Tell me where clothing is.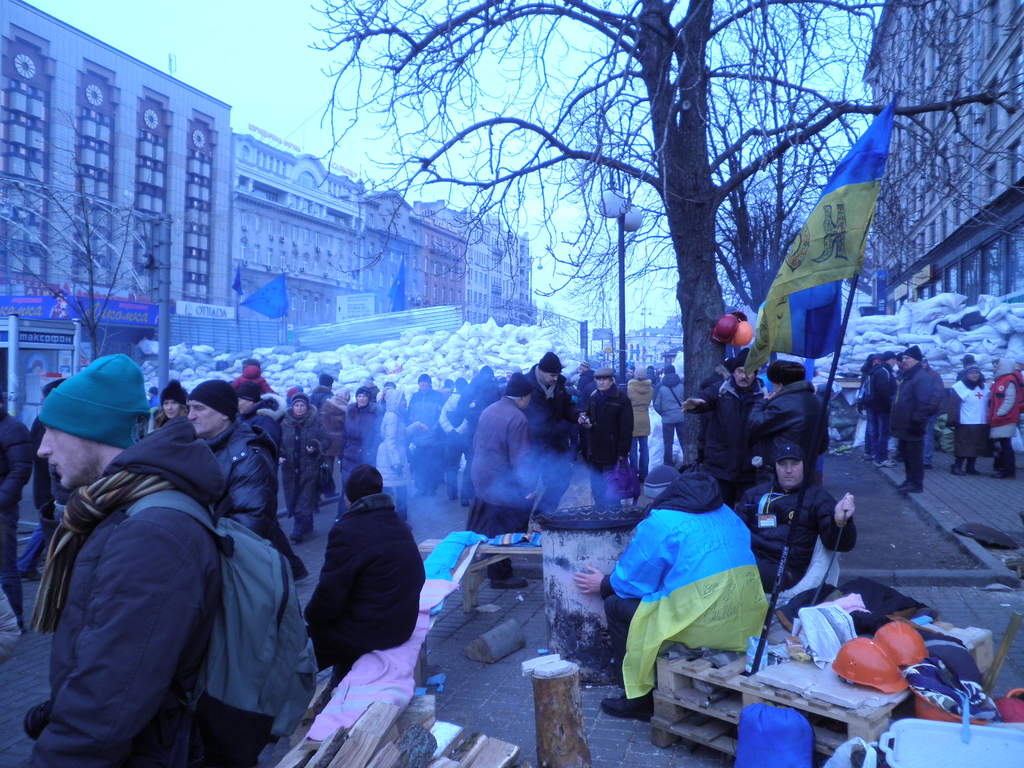
clothing is at (588,384,626,492).
